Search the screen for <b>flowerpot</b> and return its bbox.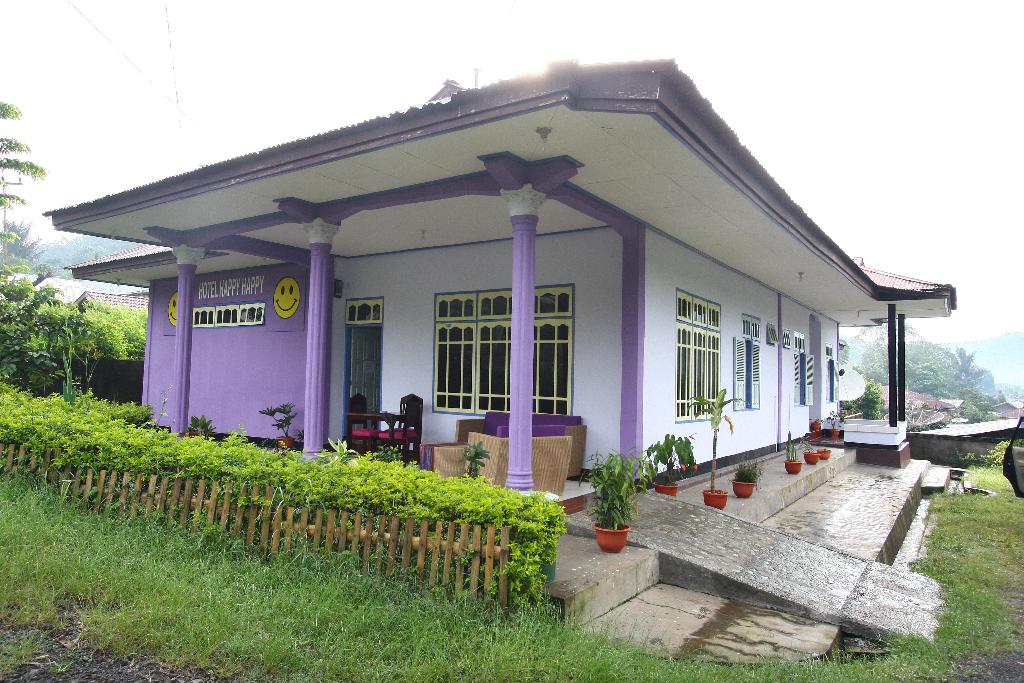
Found: l=275, t=434, r=294, b=450.
